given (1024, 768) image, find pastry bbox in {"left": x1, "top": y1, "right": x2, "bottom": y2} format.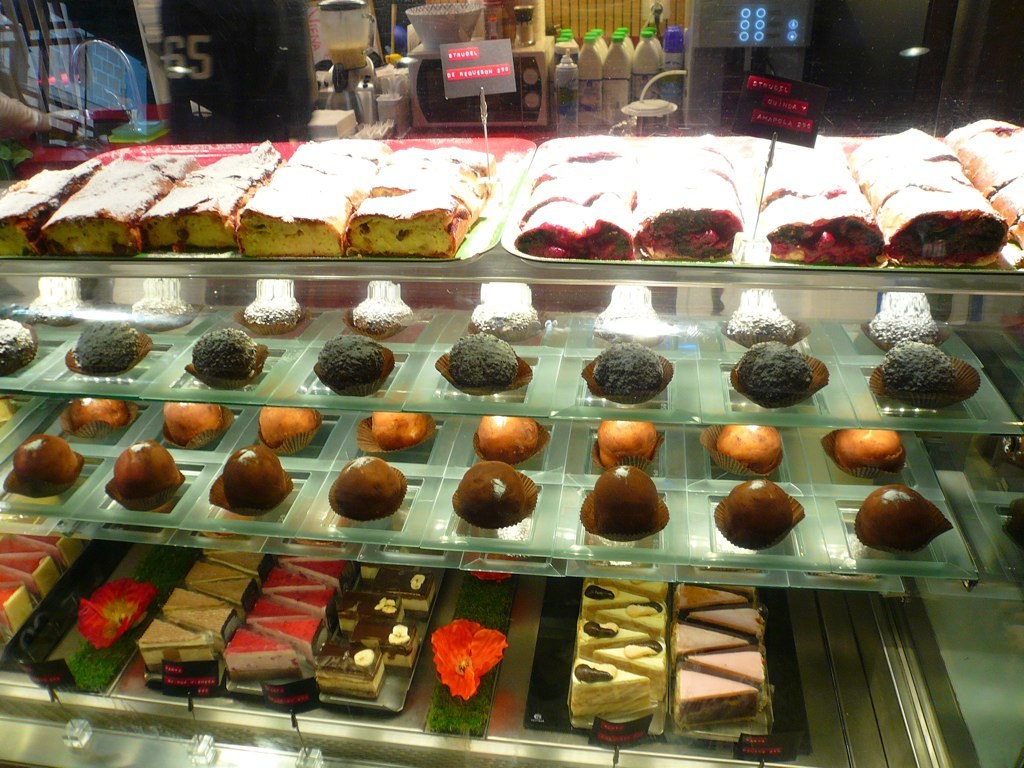
{"left": 374, "top": 567, "right": 432, "bottom": 613}.
